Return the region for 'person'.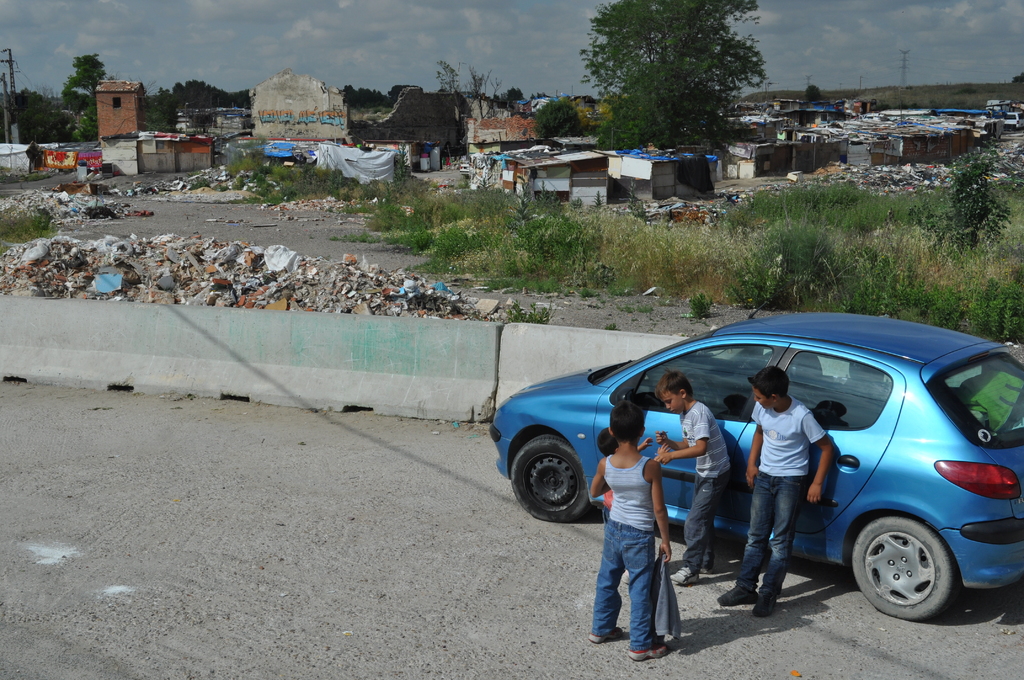
select_region(717, 366, 840, 622).
